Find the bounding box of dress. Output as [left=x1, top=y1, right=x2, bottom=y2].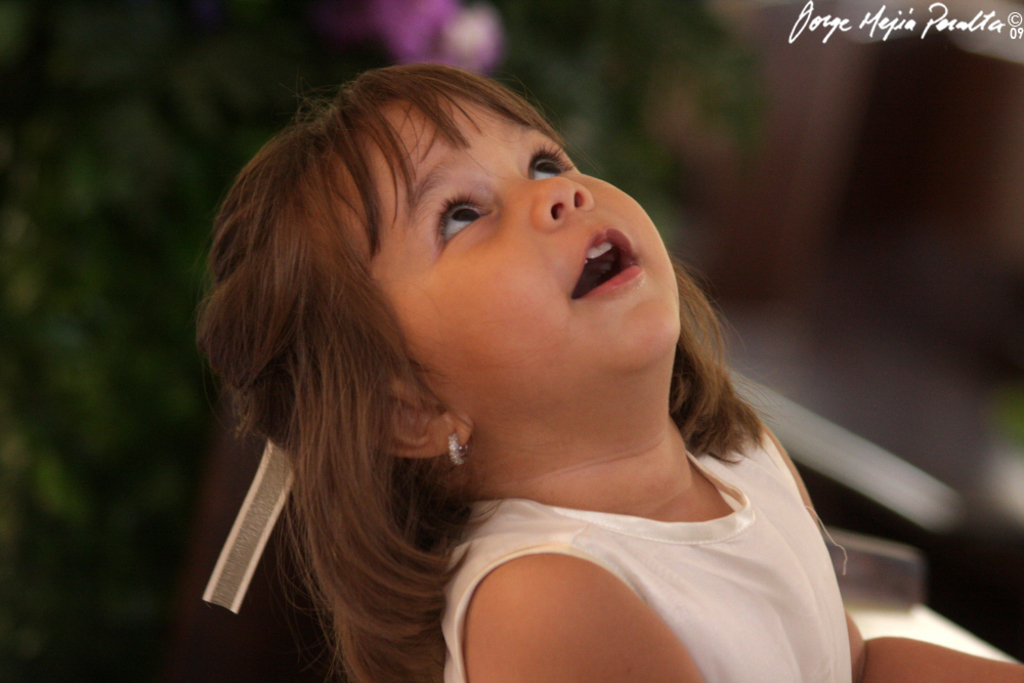
[left=436, top=413, right=850, bottom=682].
